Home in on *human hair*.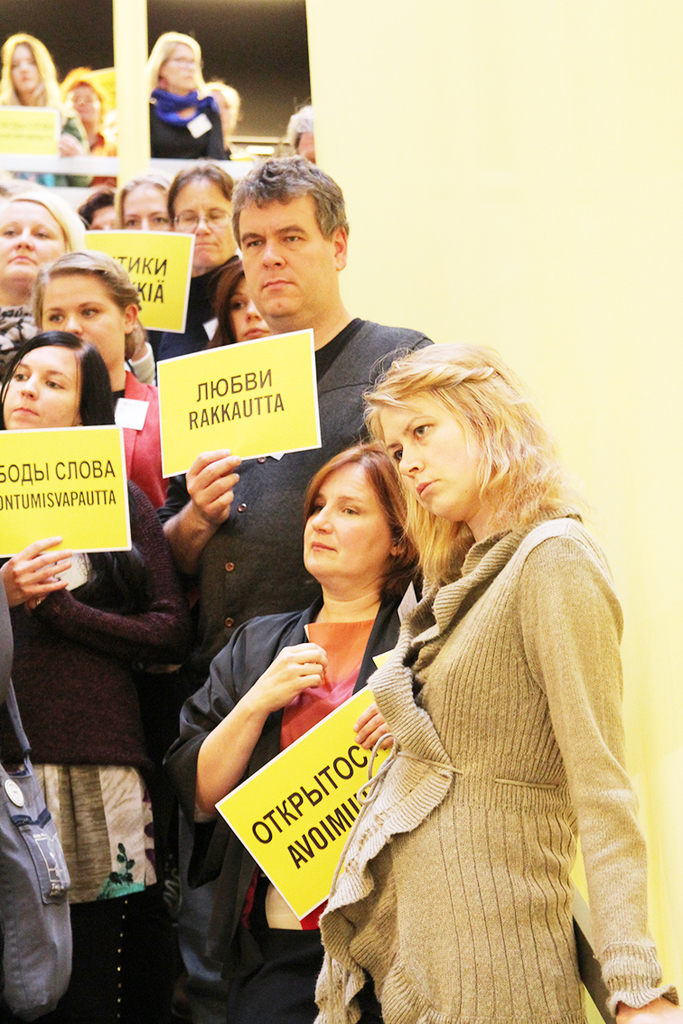
Homed in at box(164, 159, 235, 235).
